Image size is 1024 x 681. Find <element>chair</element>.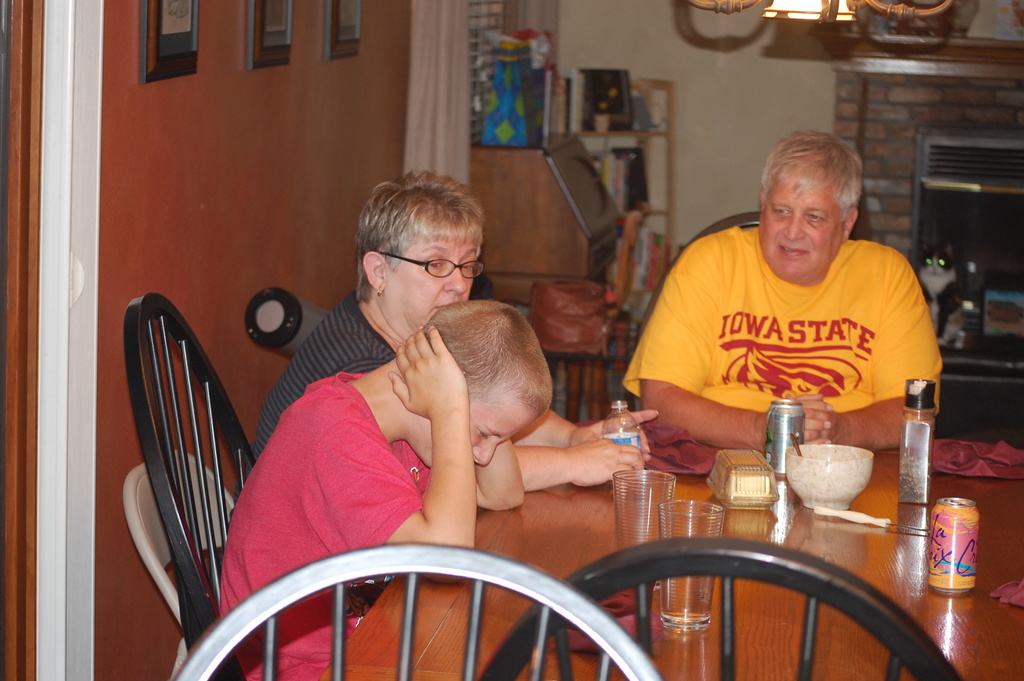
select_region(927, 340, 1023, 455).
